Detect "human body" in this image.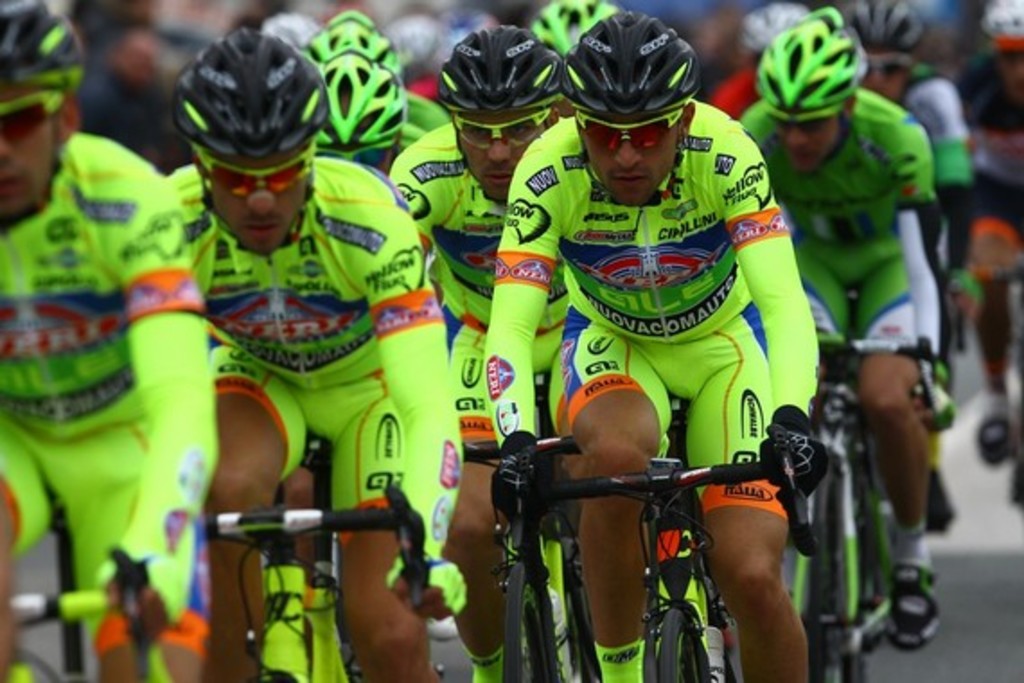
Detection: 496, 68, 828, 656.
